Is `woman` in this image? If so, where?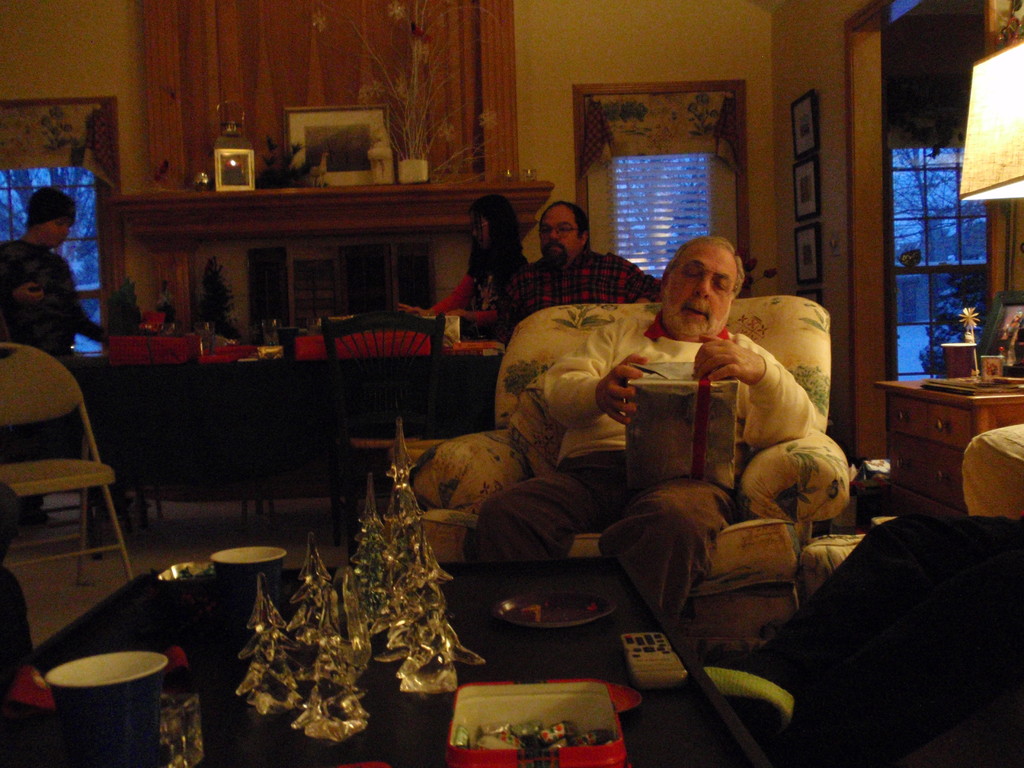
Yes, at select_region(389, 195, 533, 344).
